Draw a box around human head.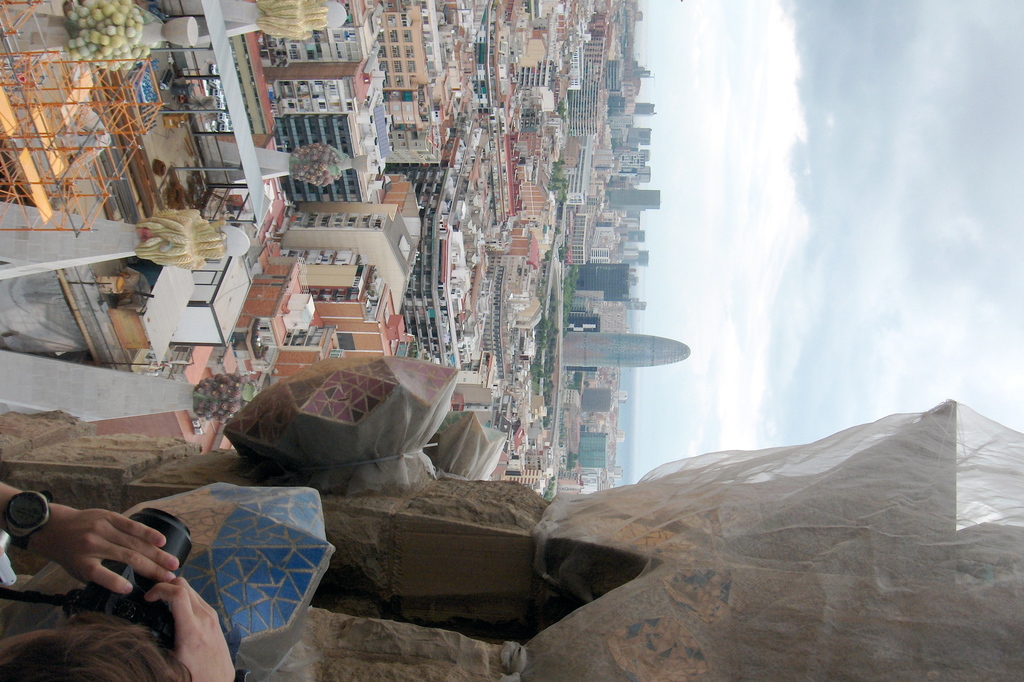
[x1=0, y1=610, x2=186, y2=681].
